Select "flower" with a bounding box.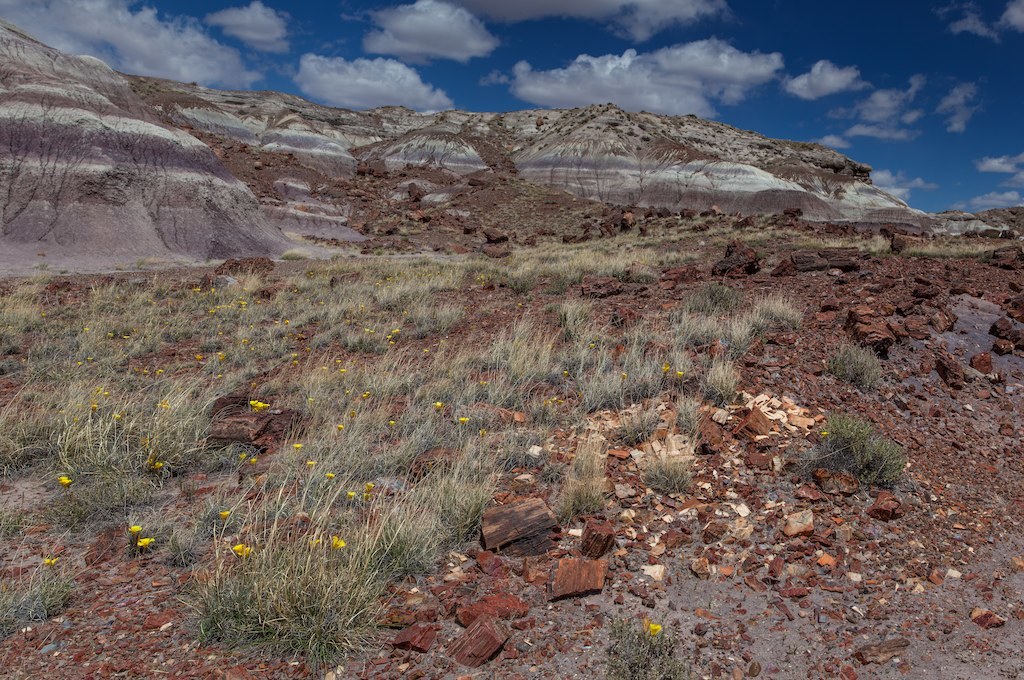
x1=672, y1=369, x2=684, y2=381.
